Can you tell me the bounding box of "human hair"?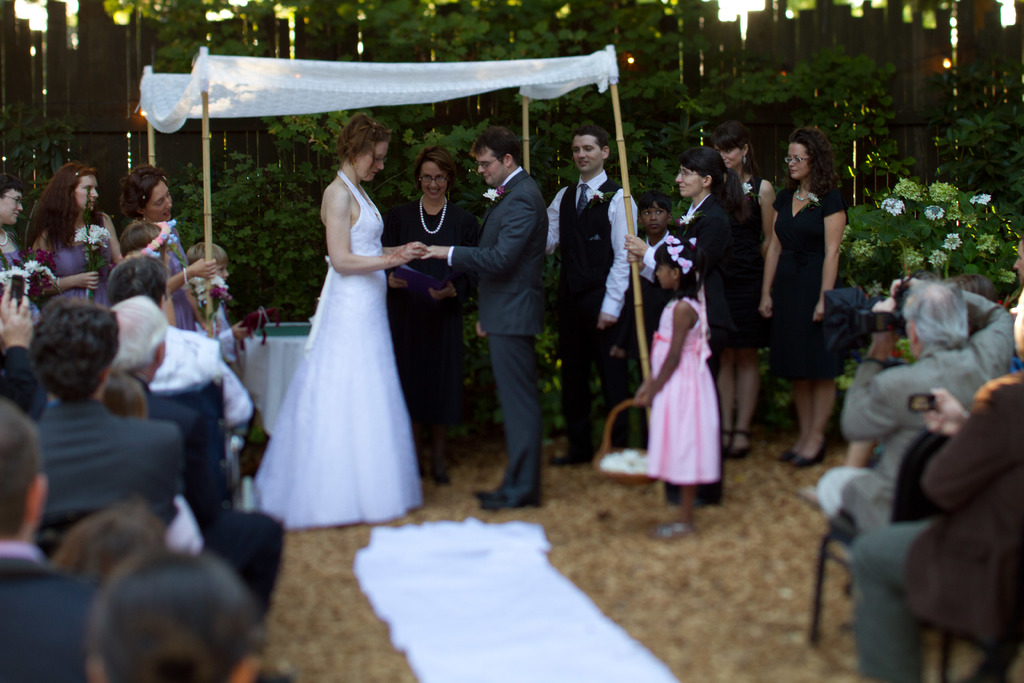
l=0, t=399, r=44, b=537.
